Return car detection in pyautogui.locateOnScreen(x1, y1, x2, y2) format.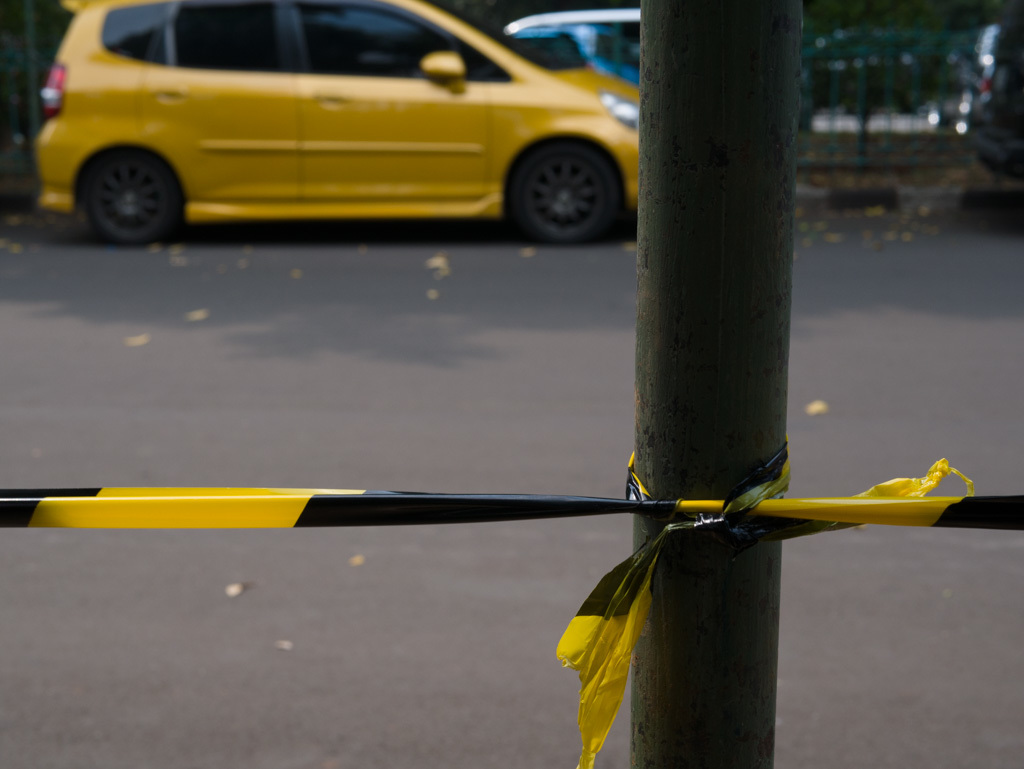
pyautogui.locateOnScreen(38, 0, 644, 235).
